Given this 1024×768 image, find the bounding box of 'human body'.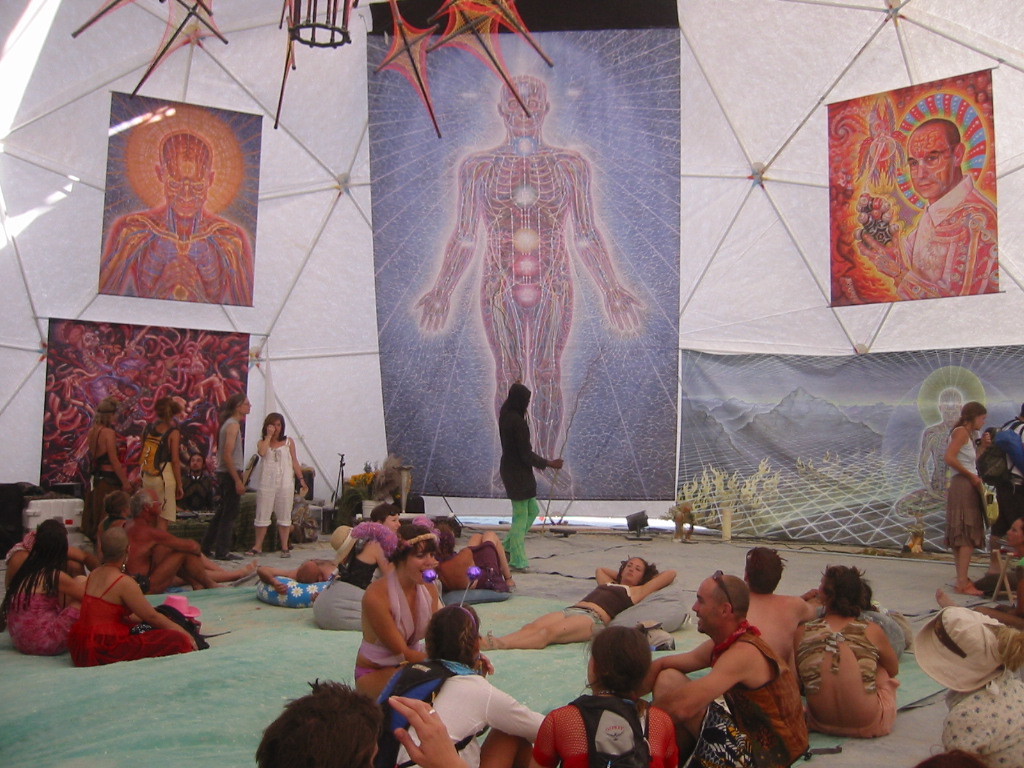
{"x1": 185, "y1": 465, "x2": 213, "y2": 508}.
